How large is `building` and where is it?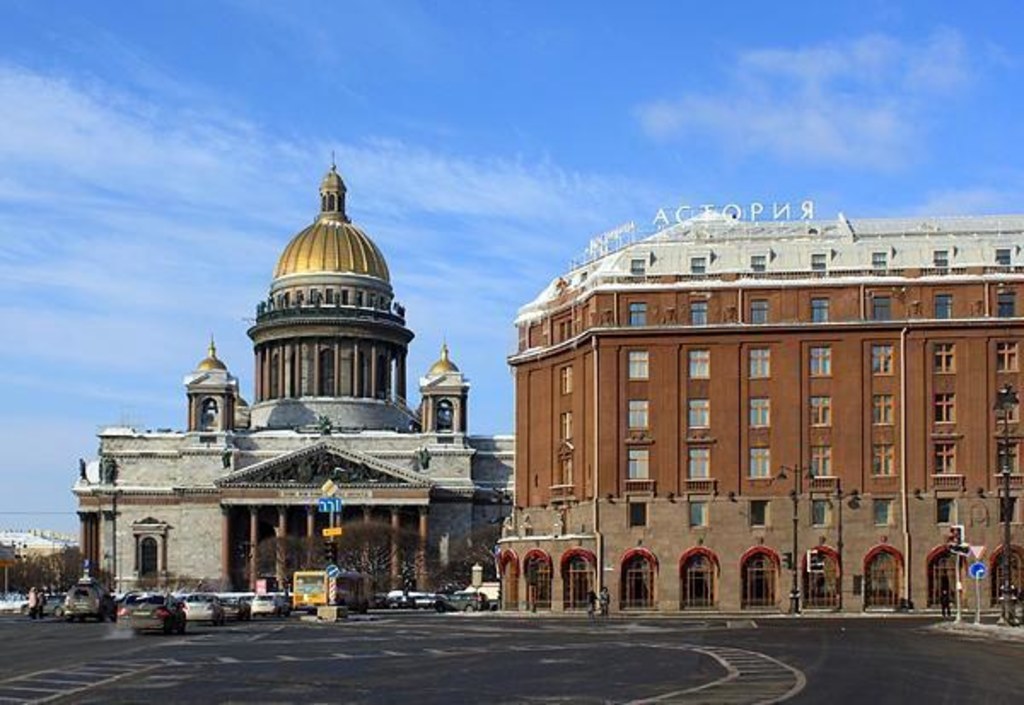
Bounding box: Rect(519, 208, 1007, 618).
